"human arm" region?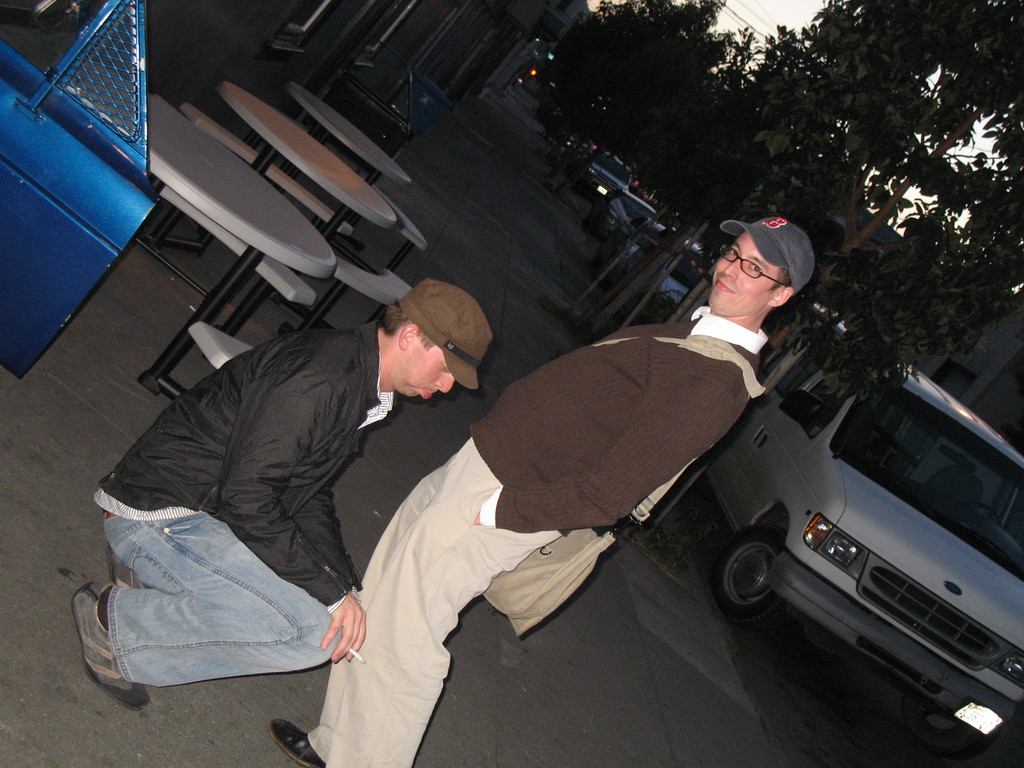
region(223, 378, 345, 664)
